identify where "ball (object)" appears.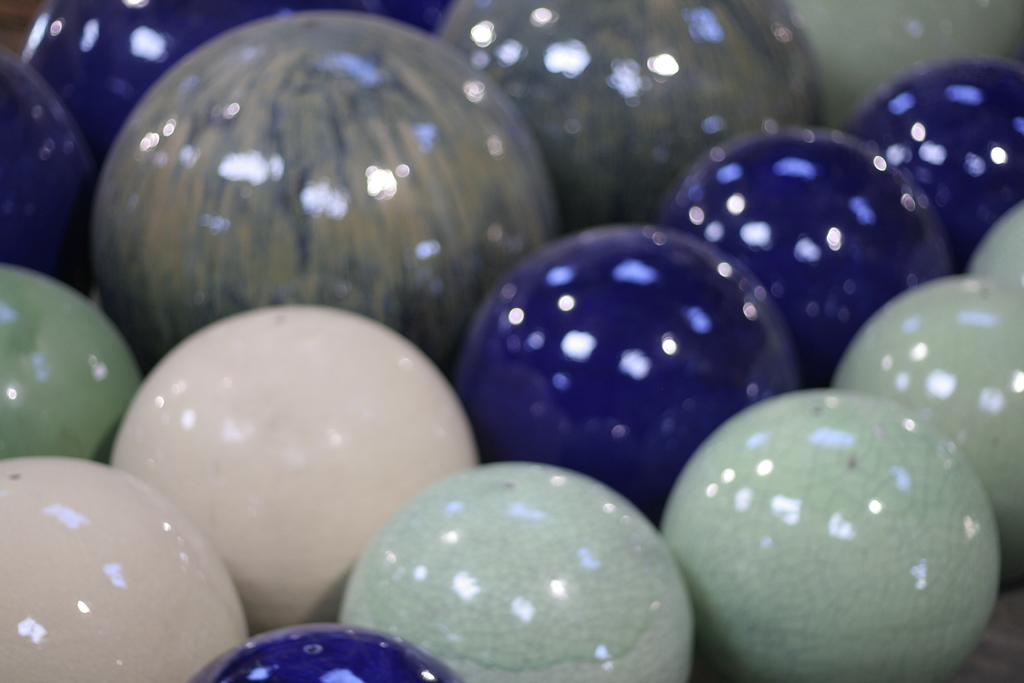
Appears at l=108, t=303, r=479, b=627.
